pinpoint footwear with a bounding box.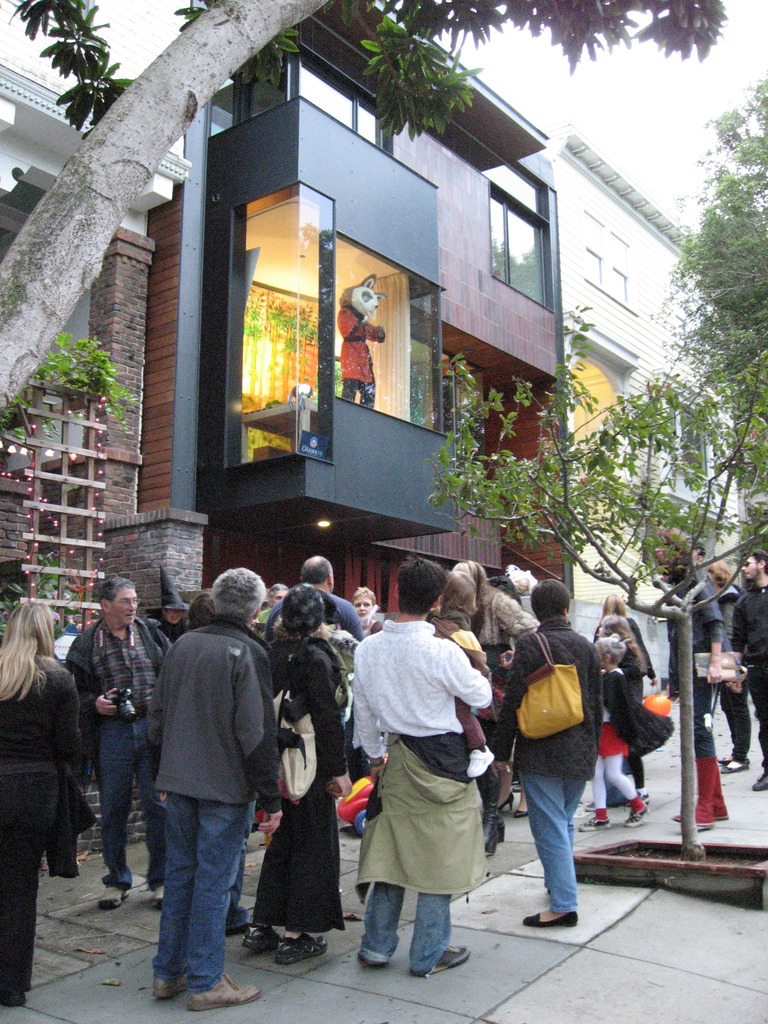
x1=428 y1=943 x2=473 y2=980.
